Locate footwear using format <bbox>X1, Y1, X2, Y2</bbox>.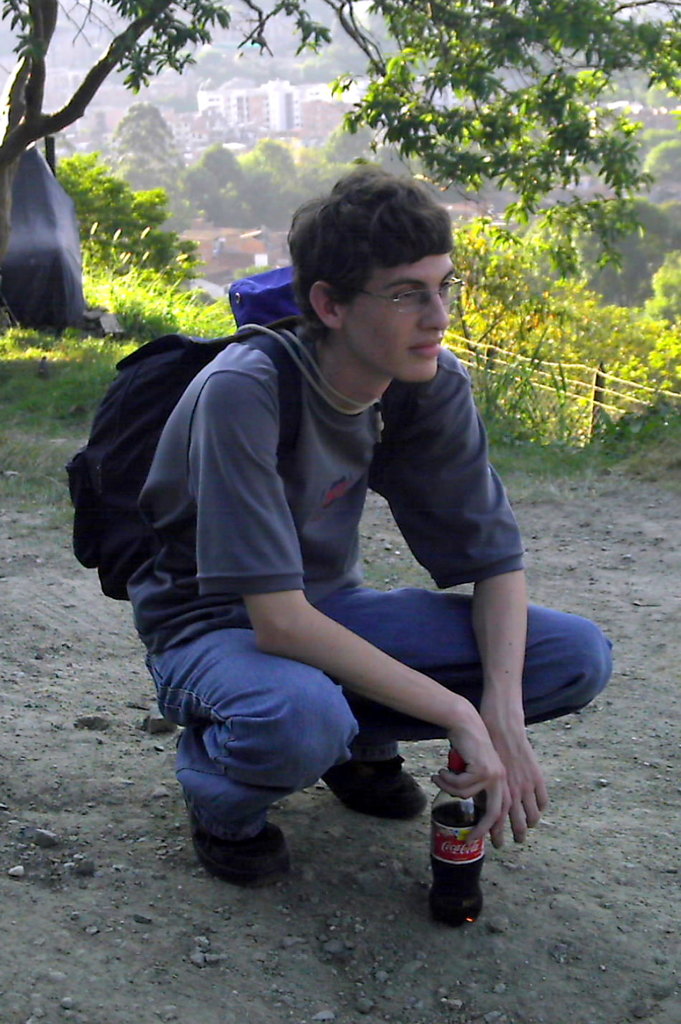
<bbox>323, 750, 430, 819</bbox>.
